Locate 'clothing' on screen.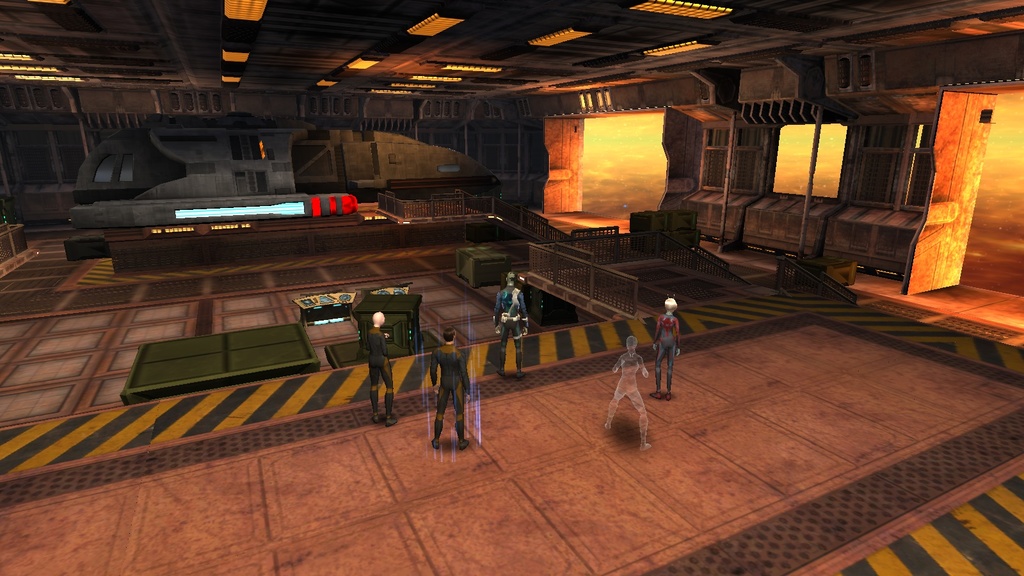
On screen at detection(653, 309, 686, 383).
